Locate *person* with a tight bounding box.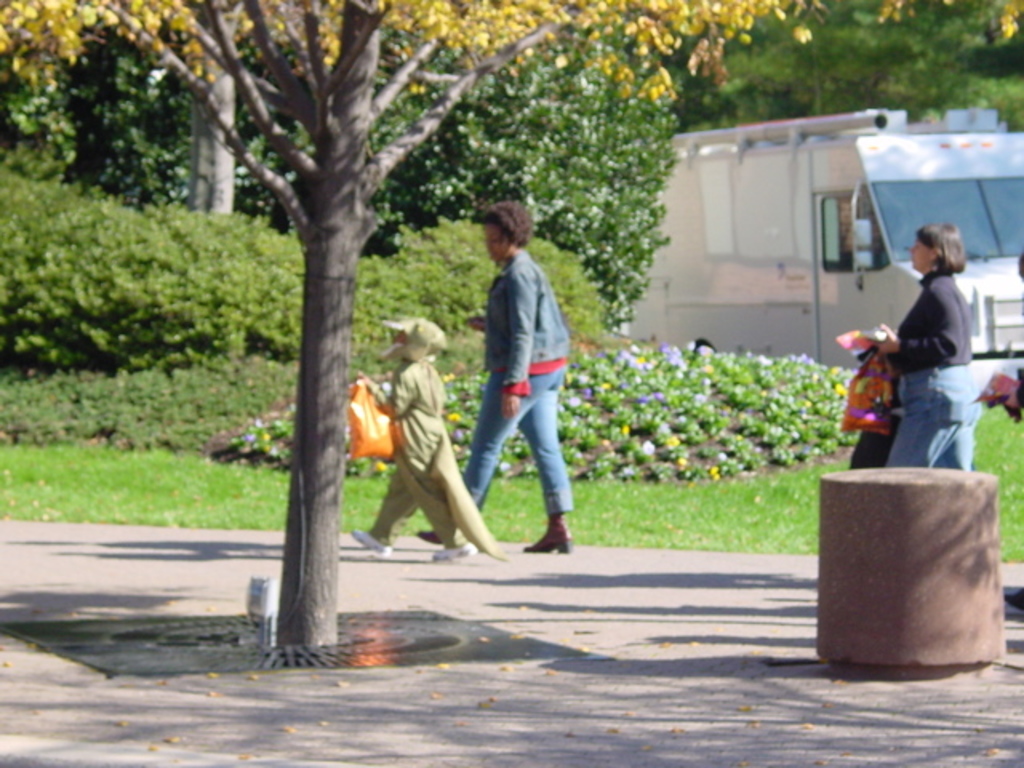
bbox=[984, 256, 1022, 424].
